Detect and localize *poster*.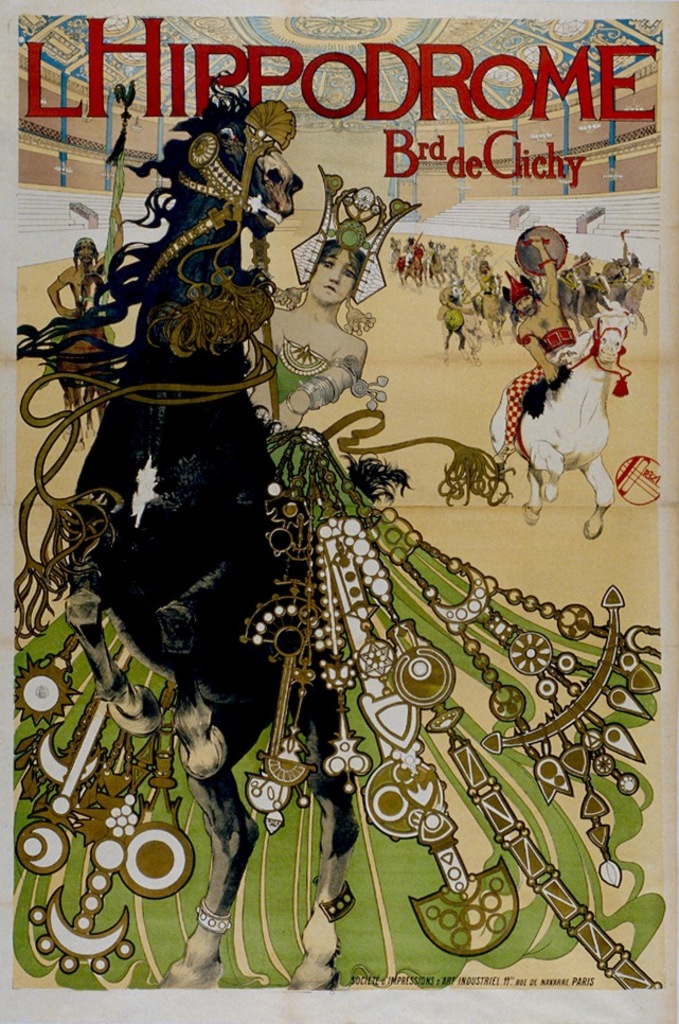
Localized at locate(0, 0, 660, 1023).
